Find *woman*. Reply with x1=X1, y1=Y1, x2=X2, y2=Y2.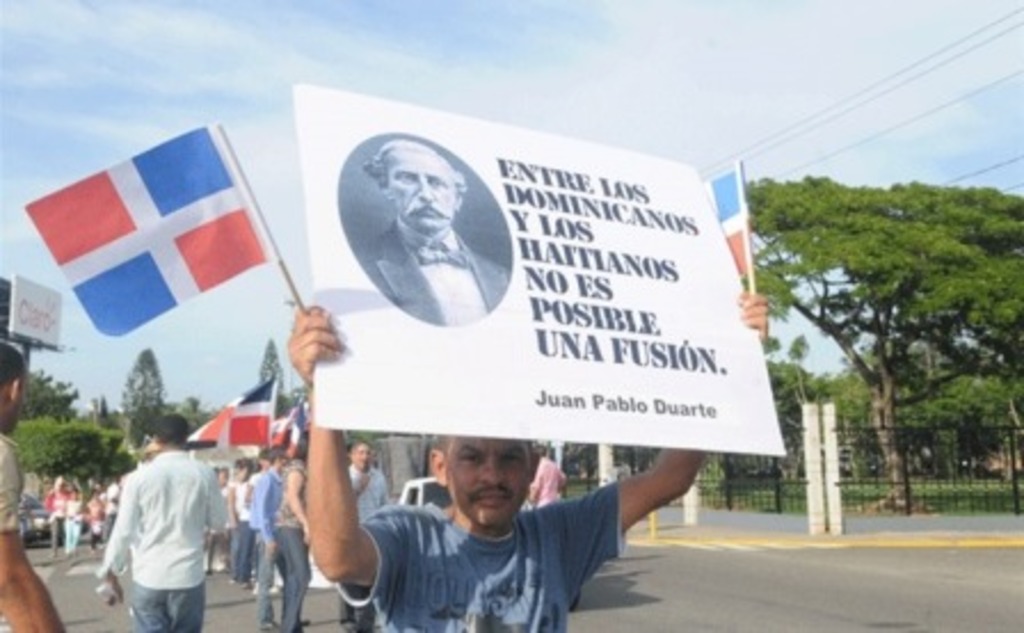
x1=274, y1=427, x2=313, y2=631.
